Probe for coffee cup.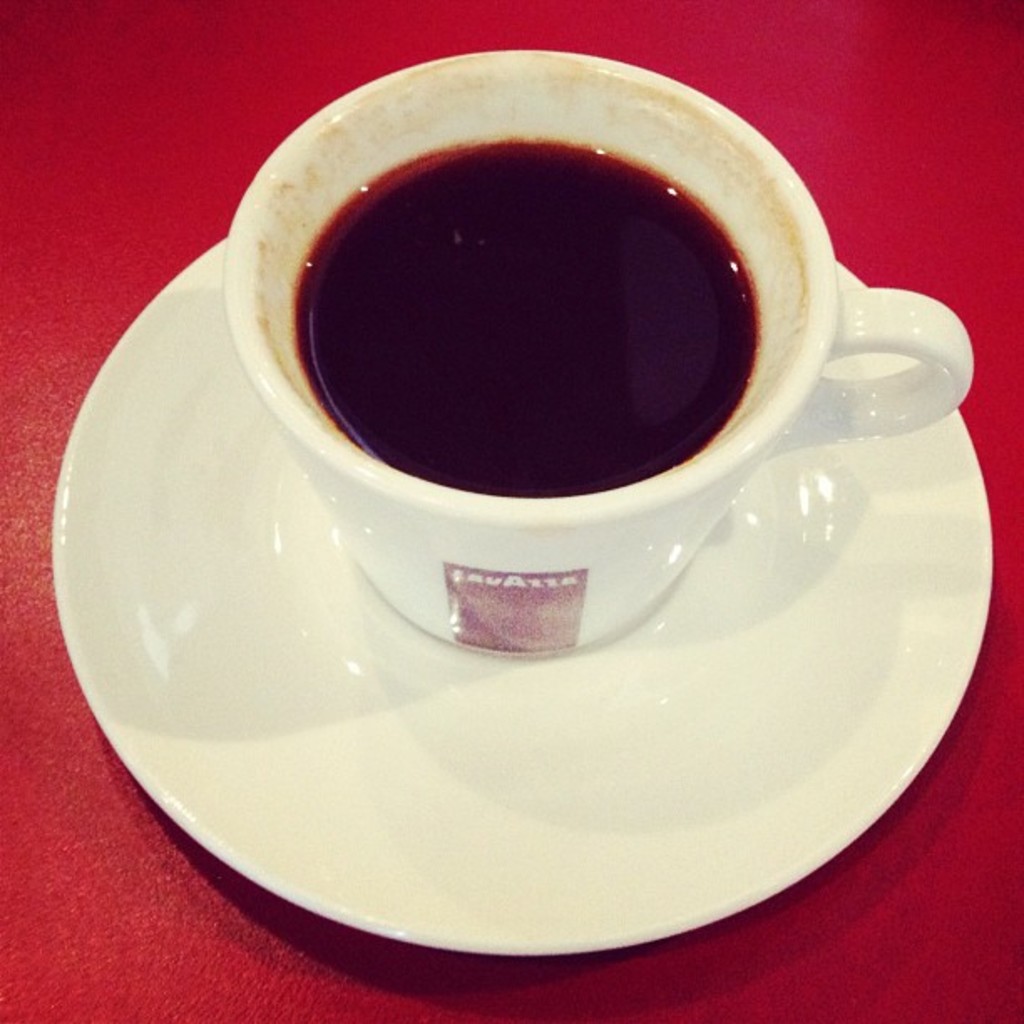
Probe result: bbox(218, 44, 974, 656).
